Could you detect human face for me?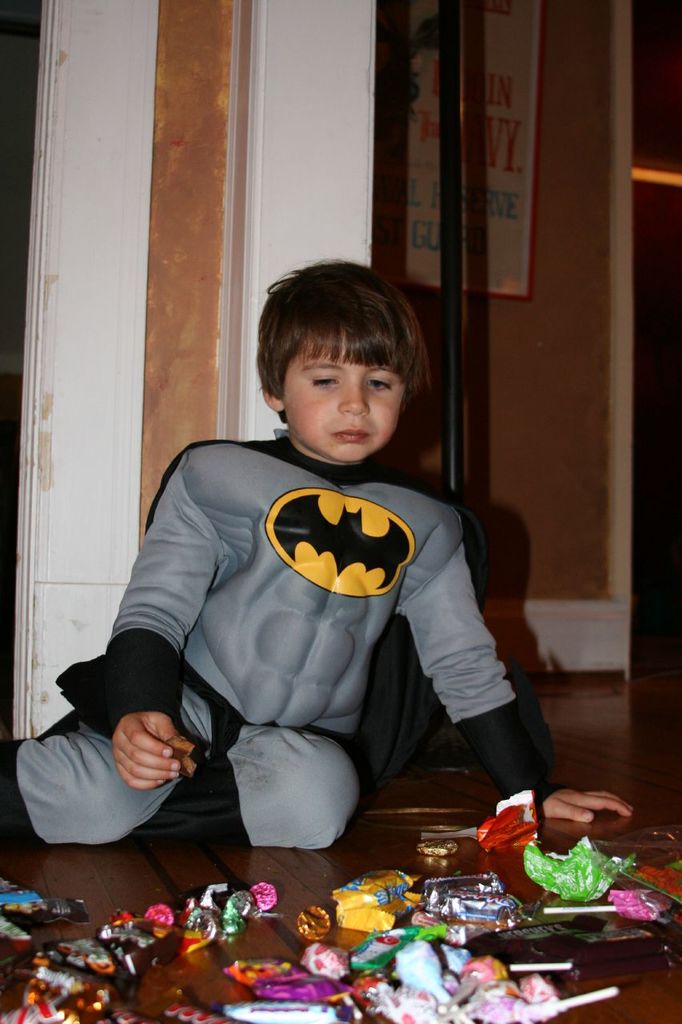
Detection result: locate(272, 334, 406, 466).
